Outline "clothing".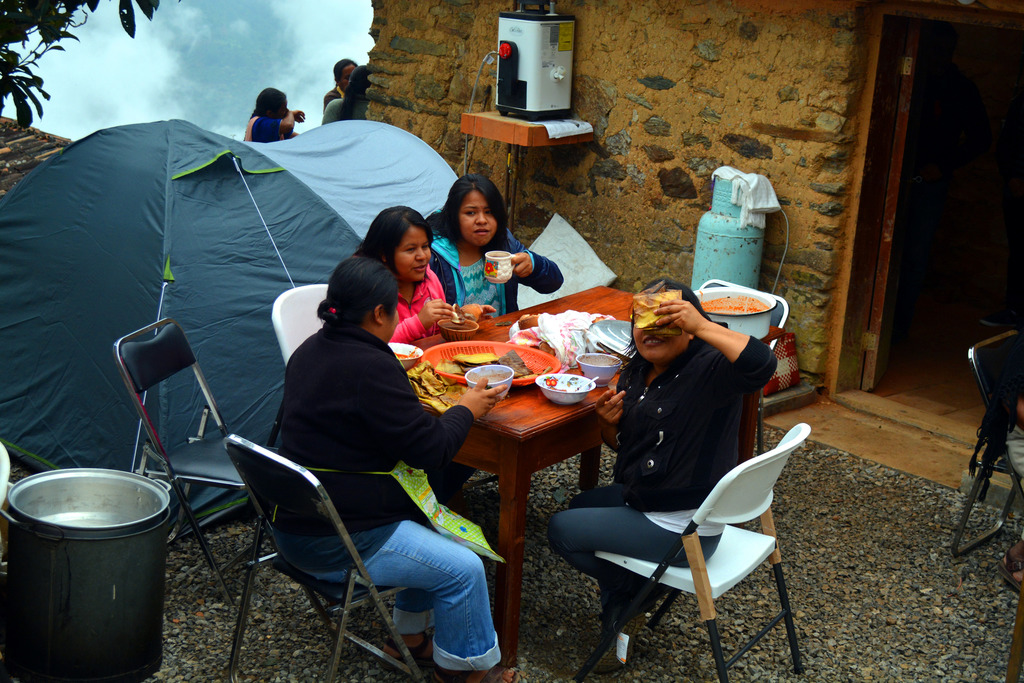
Outline: left=244, top=110, right=290, bottom=143.
